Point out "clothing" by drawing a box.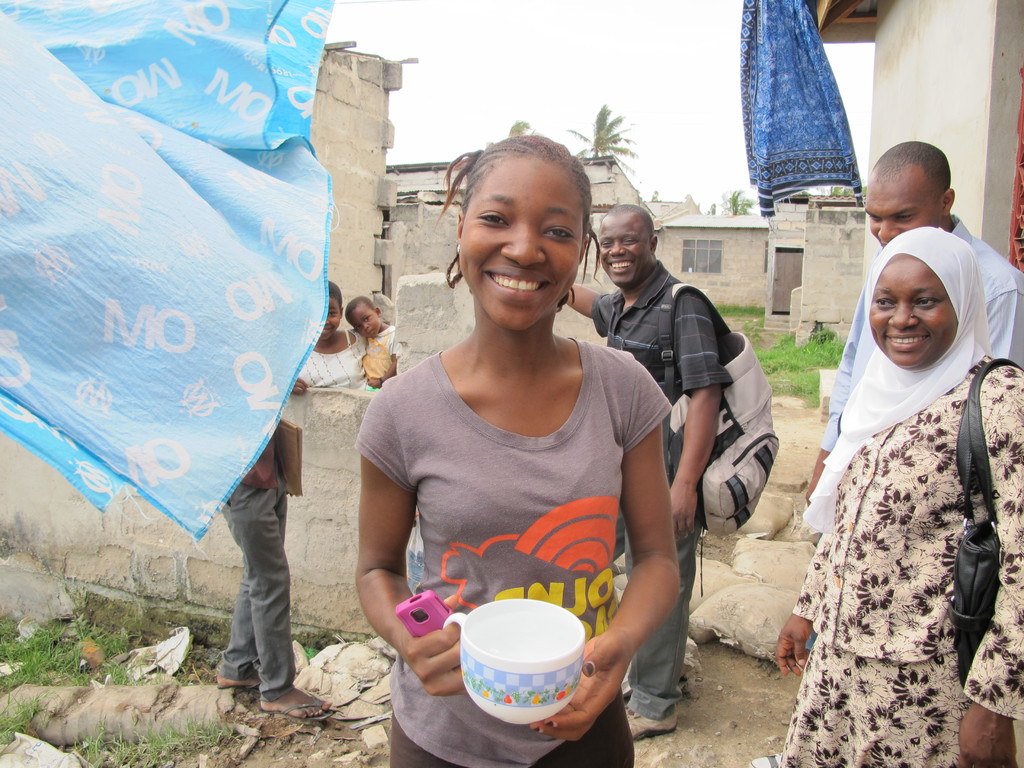
299 324 365 389.
